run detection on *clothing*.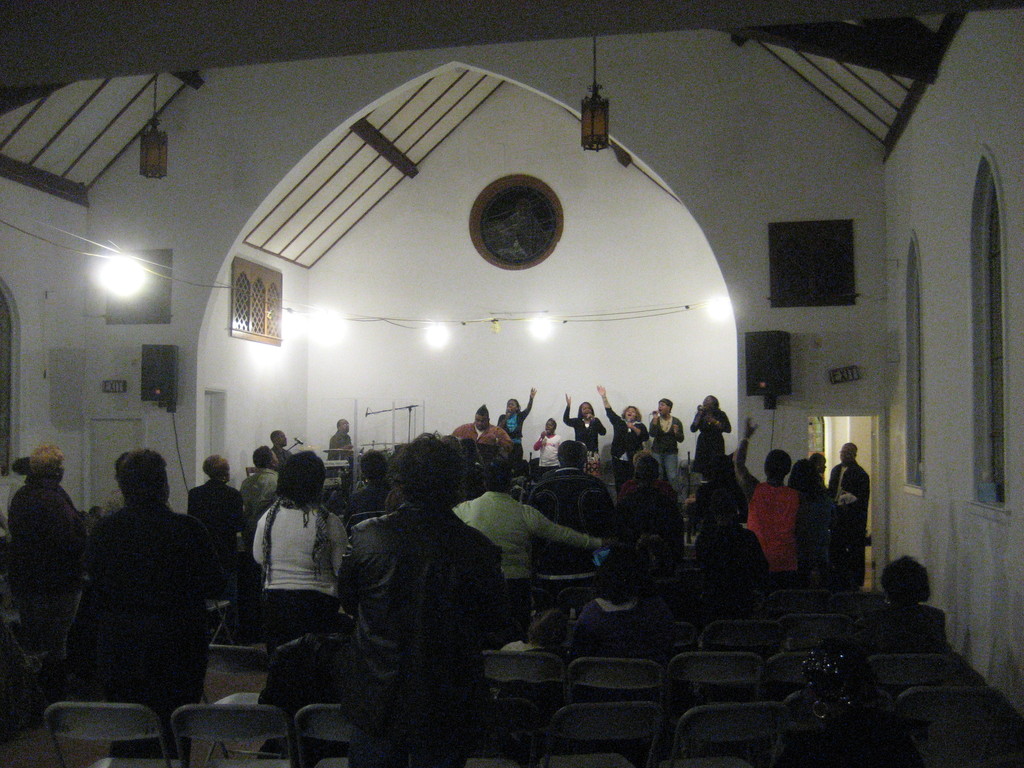
Result: 342/494/502/767.
